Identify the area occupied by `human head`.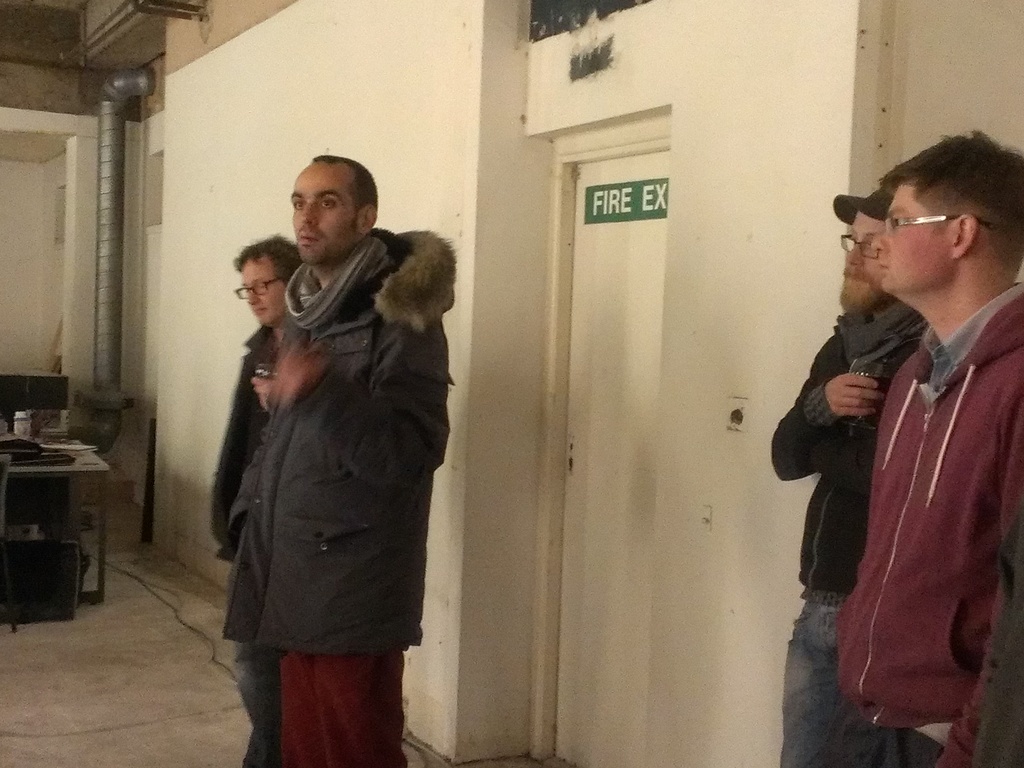
Area: <box>859,133,1023,321</box>.
